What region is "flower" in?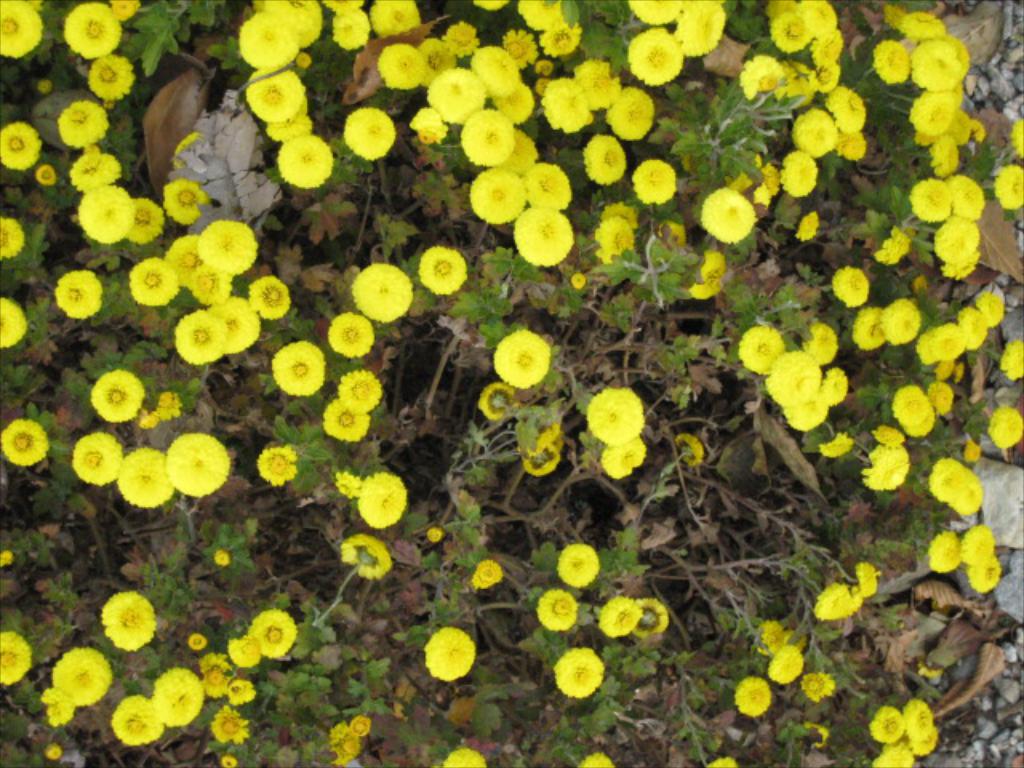
[x1=906, y1=701, x2=931, y2=730].
